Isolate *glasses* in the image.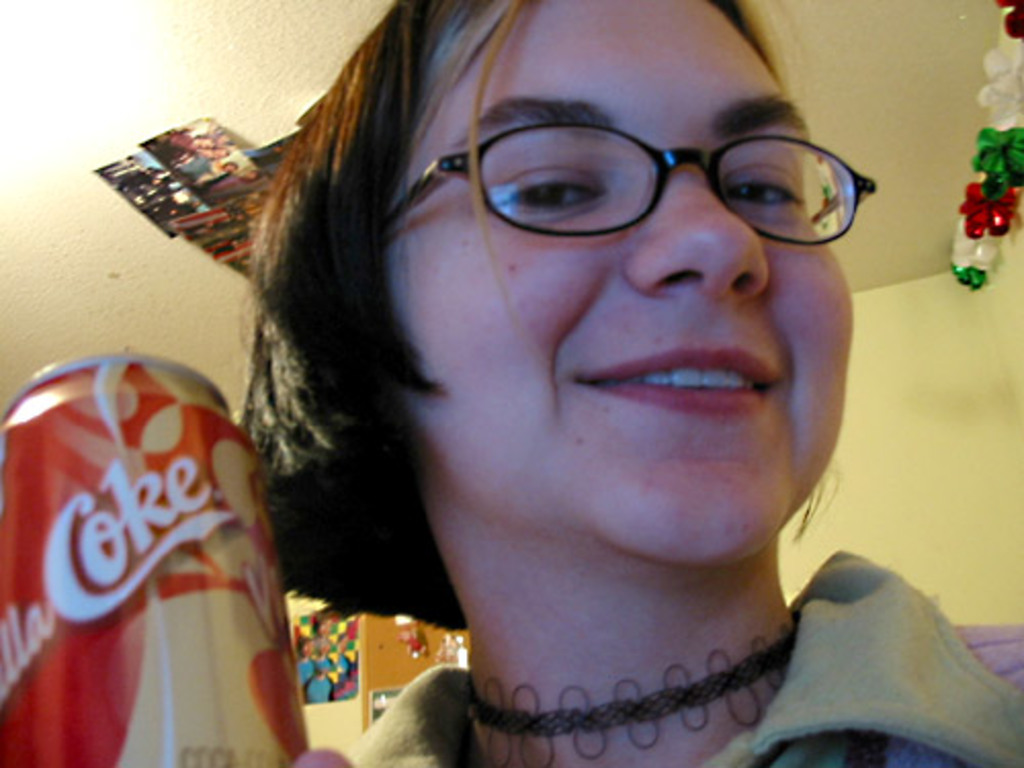
Isolated region: [left=377, top=121, right=874, bottom=248].
